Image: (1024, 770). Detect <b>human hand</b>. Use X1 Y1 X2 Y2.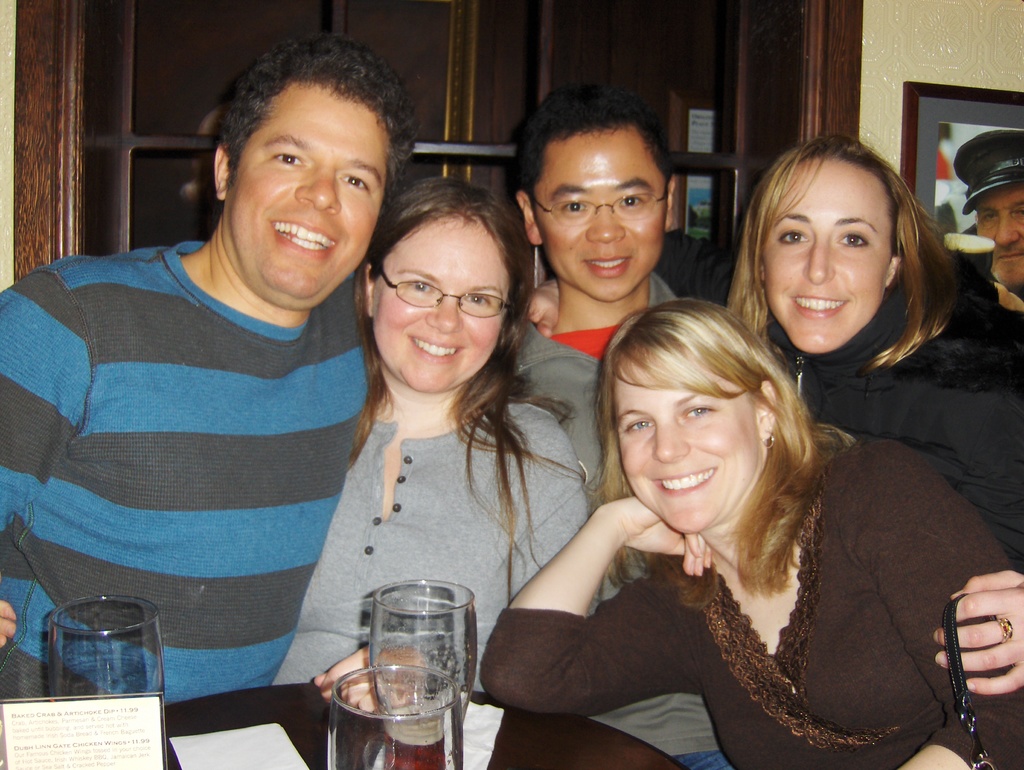
605 493 713 577.
